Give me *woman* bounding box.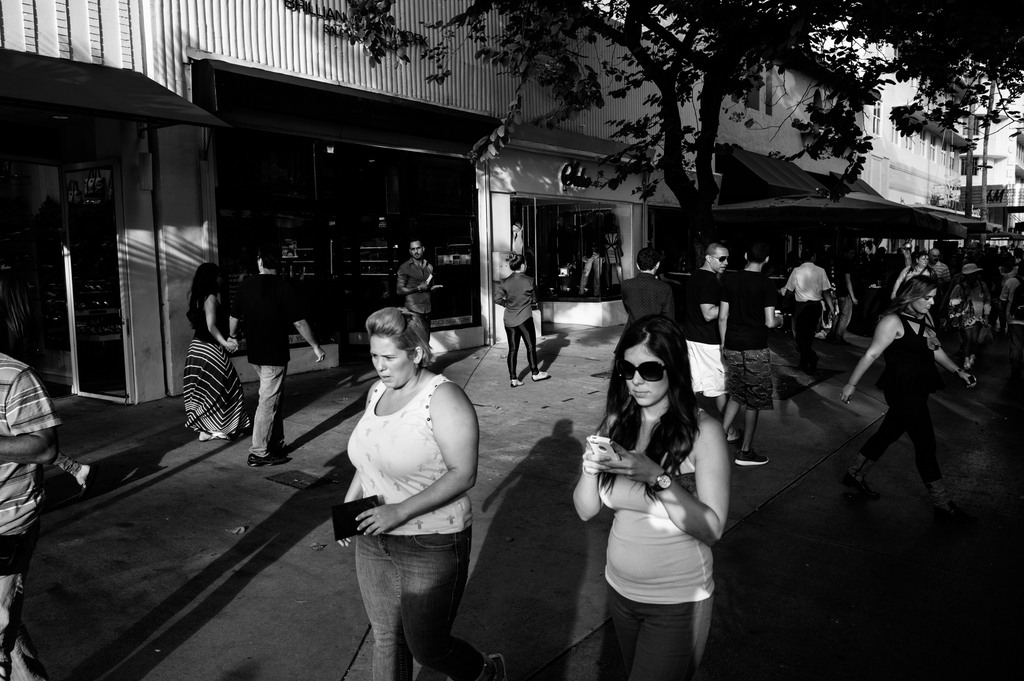
<bbox>884, 253, 941, 298</bbox>.
